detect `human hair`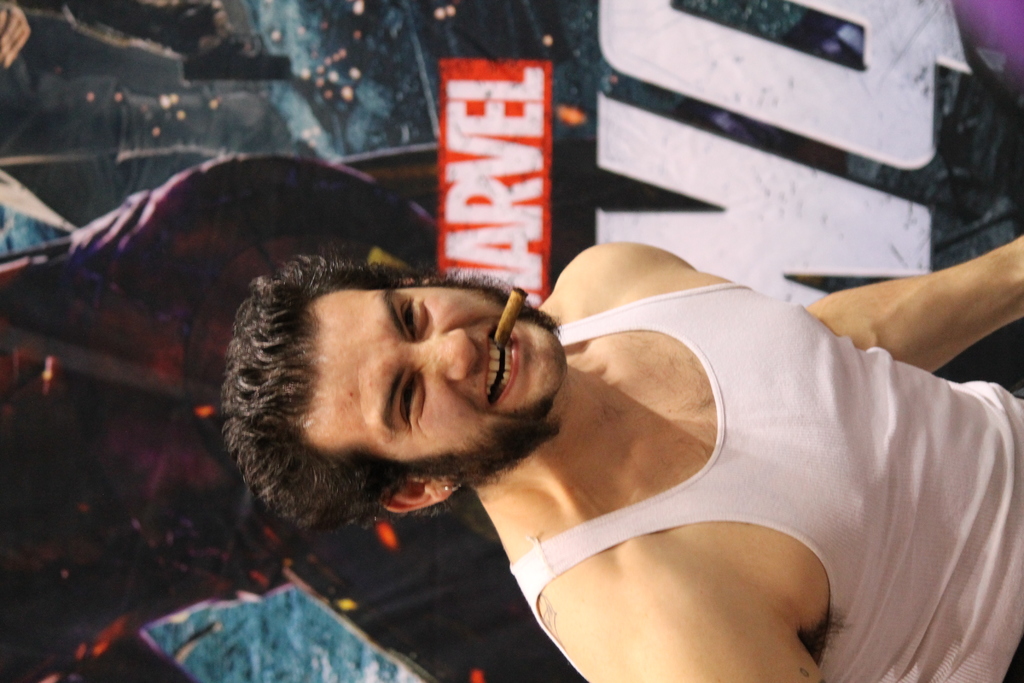
(x1=223, y1=247, x2=588, y2=543)
